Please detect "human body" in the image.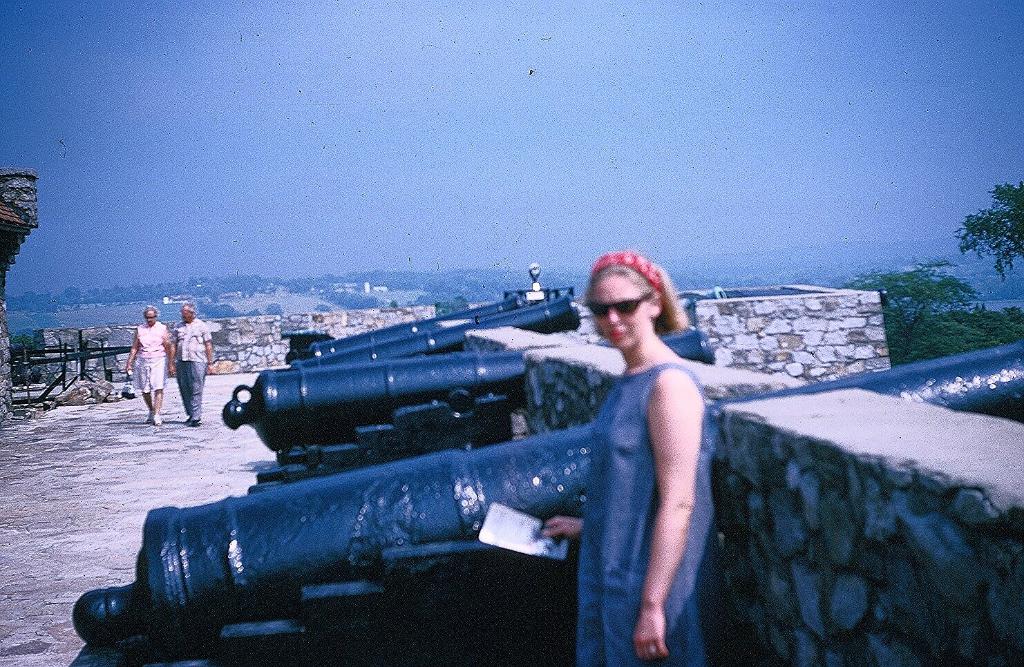
region(120, 307, 176, 430).
